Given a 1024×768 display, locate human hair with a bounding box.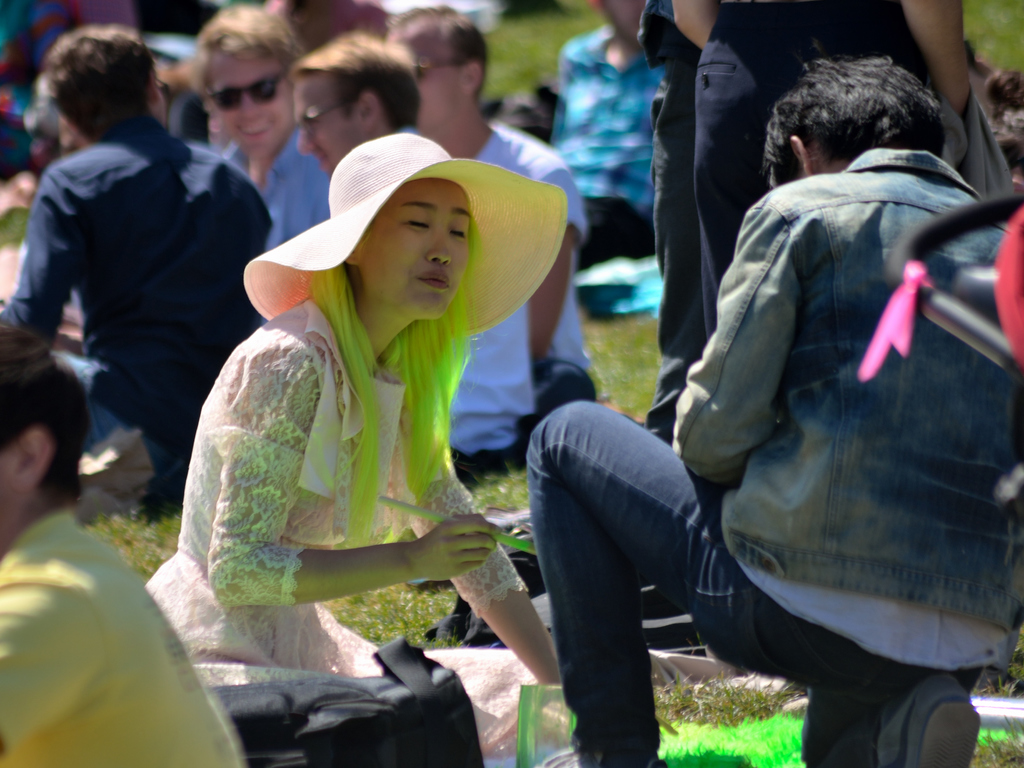
Located: box(0, 321, 93, 502).
